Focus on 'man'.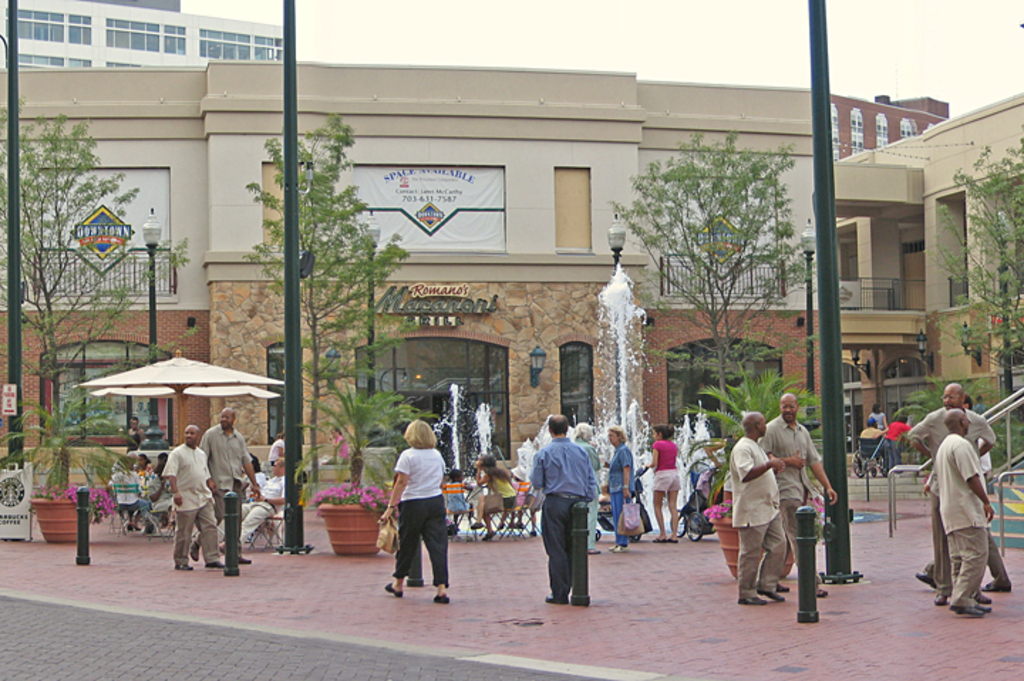
Focused at left=530, top=414, right=599, bottom=603.
